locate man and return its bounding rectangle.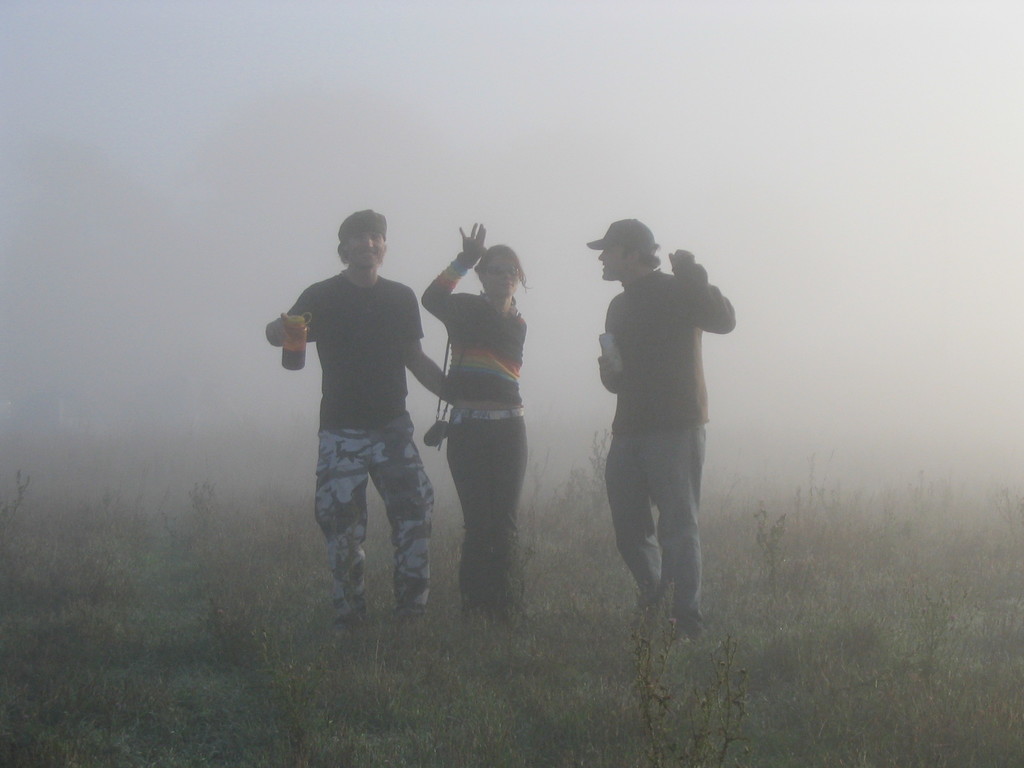
[580,214,735,642].
